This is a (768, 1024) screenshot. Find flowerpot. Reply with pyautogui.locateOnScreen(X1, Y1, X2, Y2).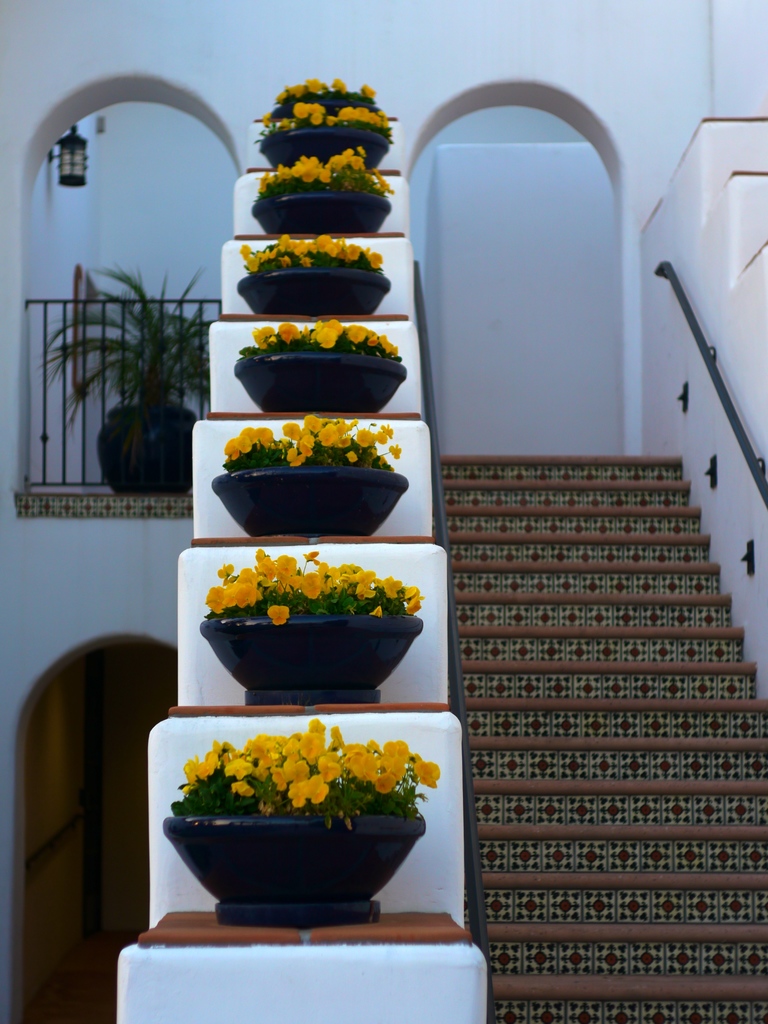
pyautogui.locateOnScreen(232, 259, 388, 317).
